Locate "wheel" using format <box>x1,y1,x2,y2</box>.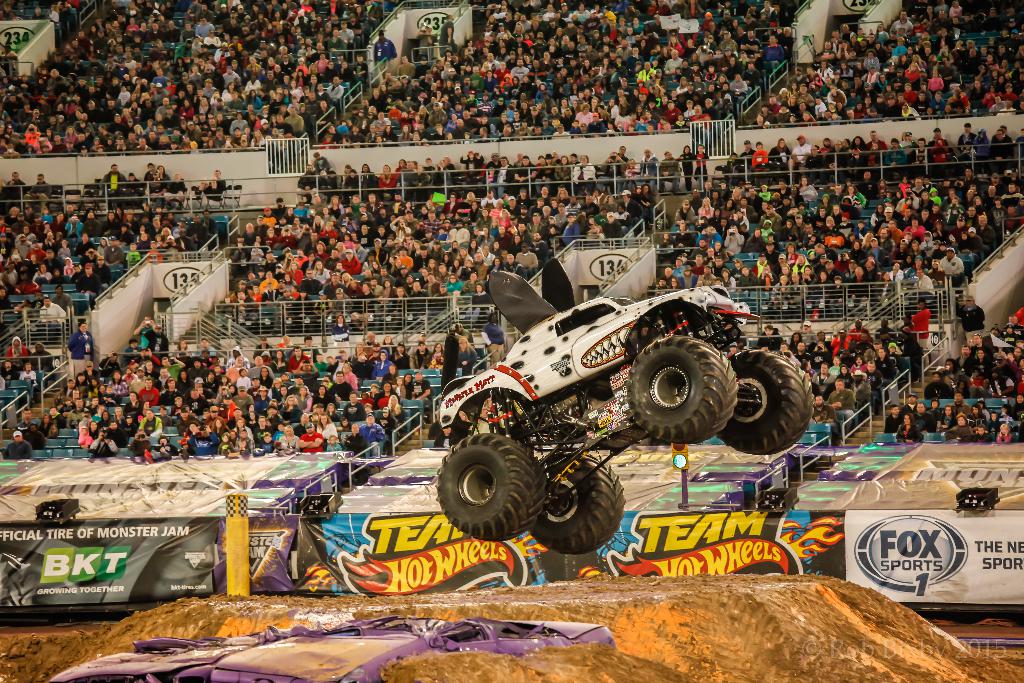
<box>621,336,733,441</box>.
